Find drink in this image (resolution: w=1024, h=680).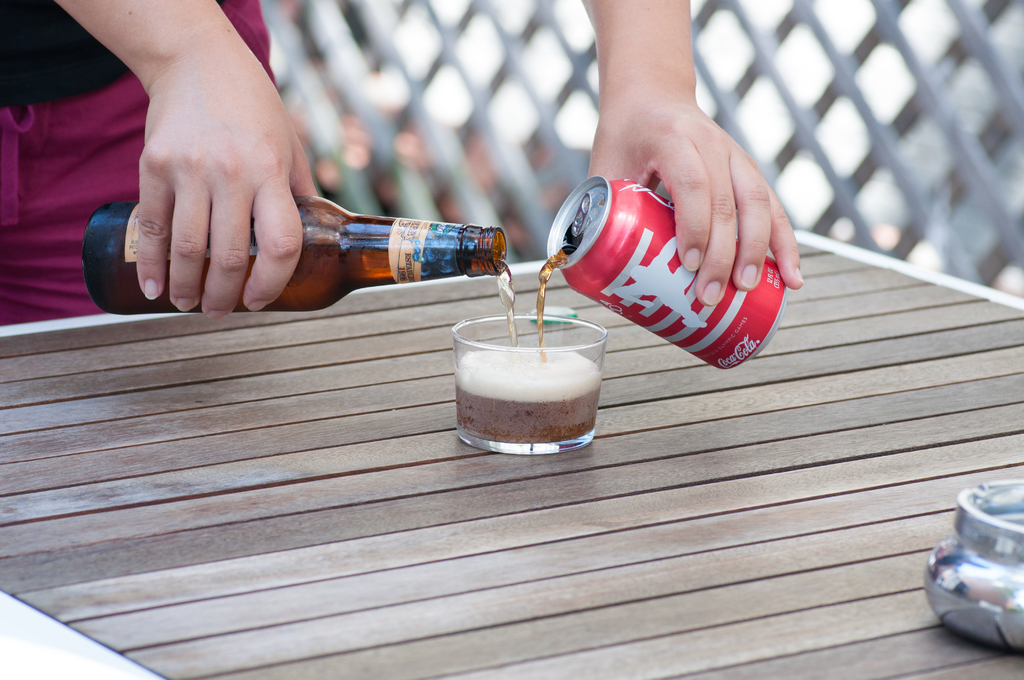
select_region(84, 200, 514, 313).
